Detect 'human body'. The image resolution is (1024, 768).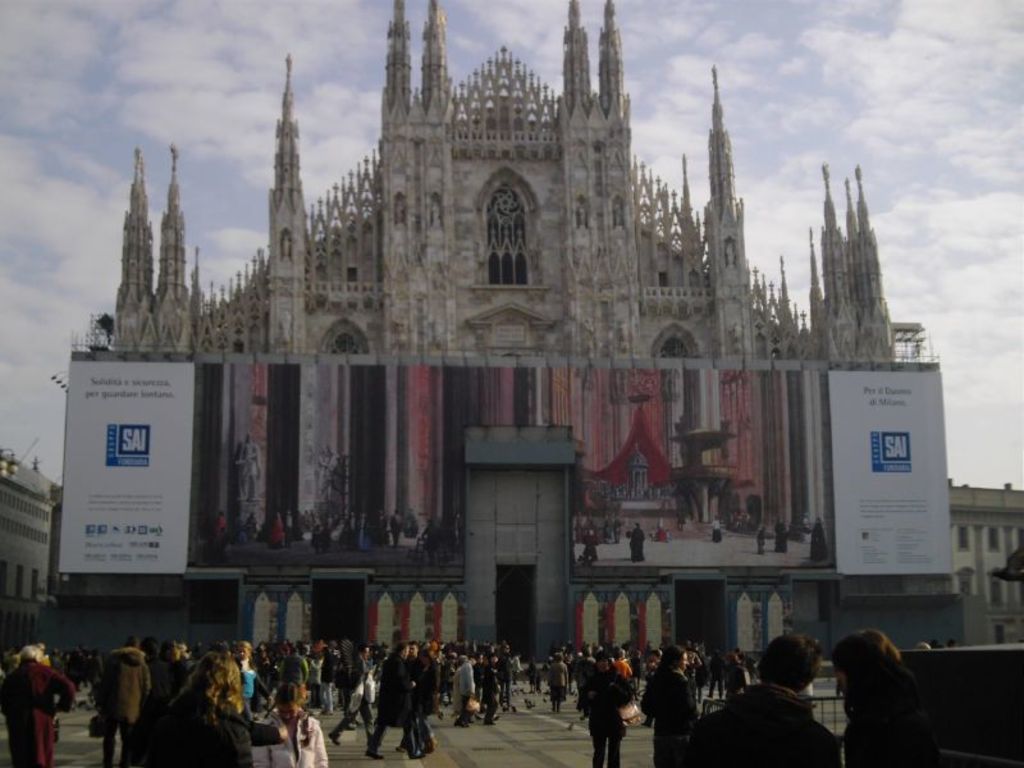
box(543, 646, 566, 703).
